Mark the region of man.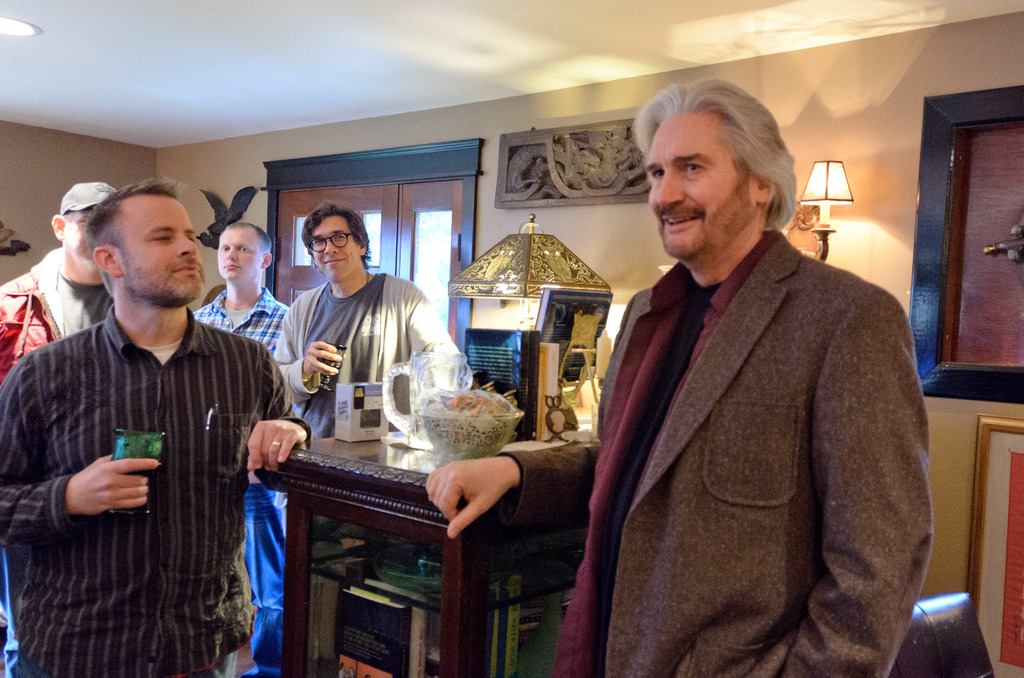
Region: locate(536, 78, 933, 677).
